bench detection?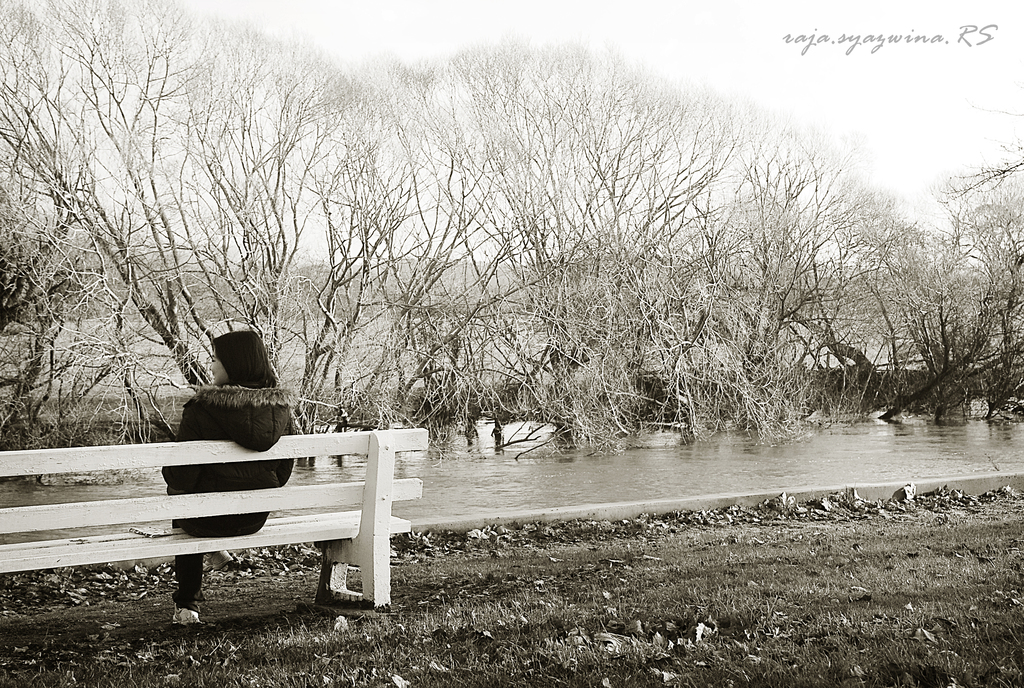
x1=30, y1=435, x2=413, y2=634
